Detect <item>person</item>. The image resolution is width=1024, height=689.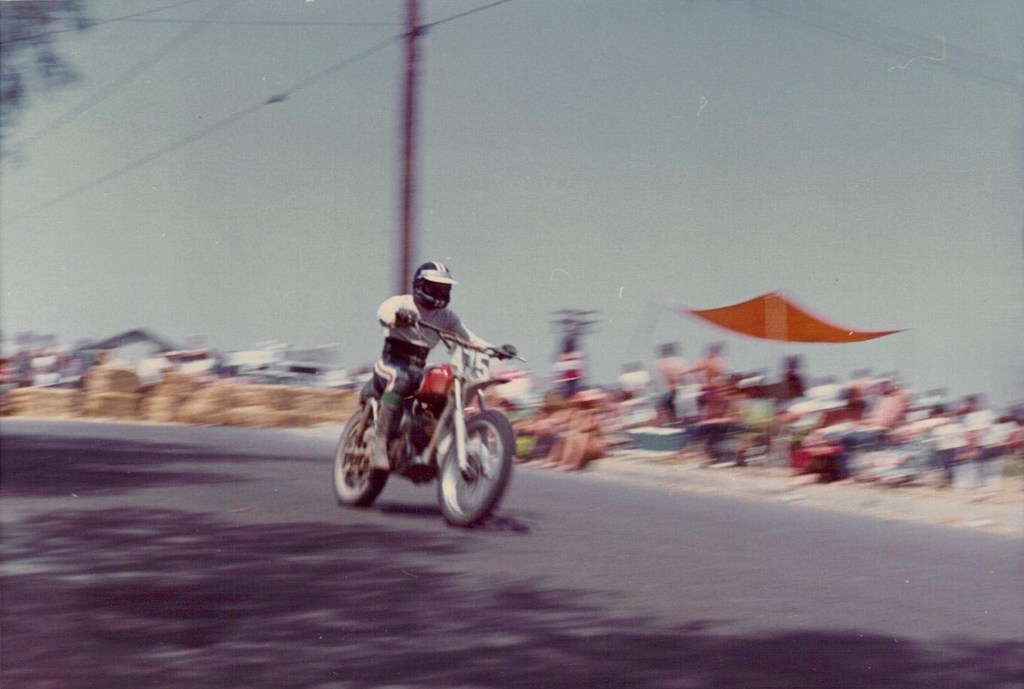
l=376, t=259, r=517, b=475.
